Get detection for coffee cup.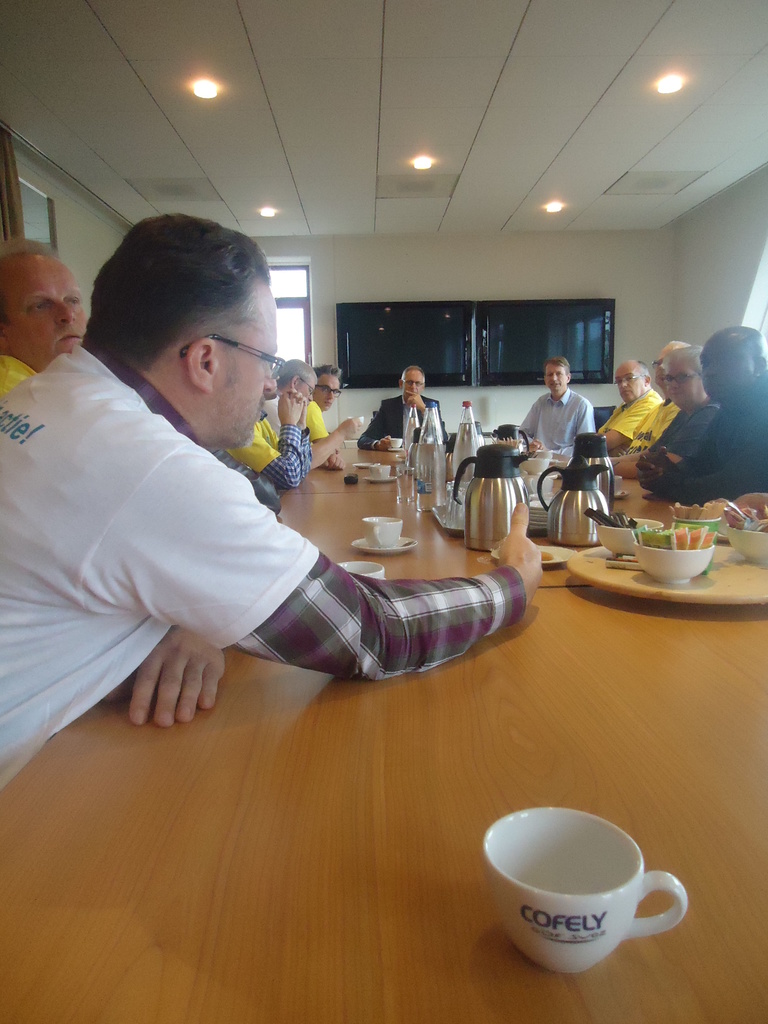
Detection: x1=483, y1=806, x2=691, y2=979.
